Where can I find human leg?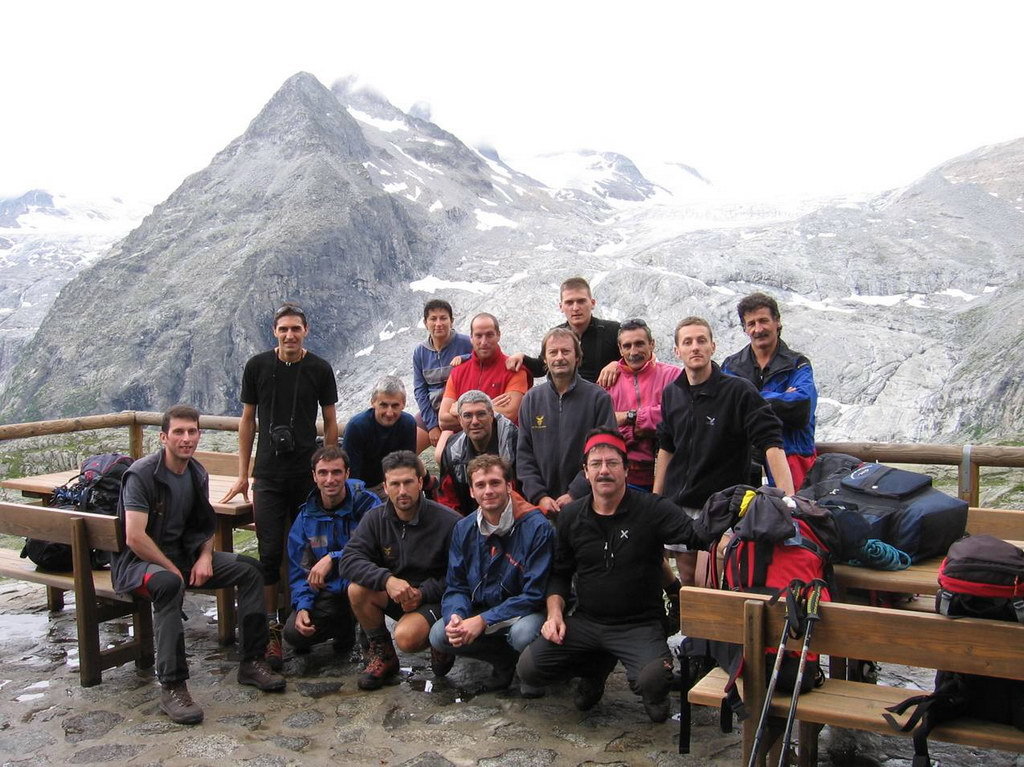
You can find it at region(397, 599, 445, 644).
